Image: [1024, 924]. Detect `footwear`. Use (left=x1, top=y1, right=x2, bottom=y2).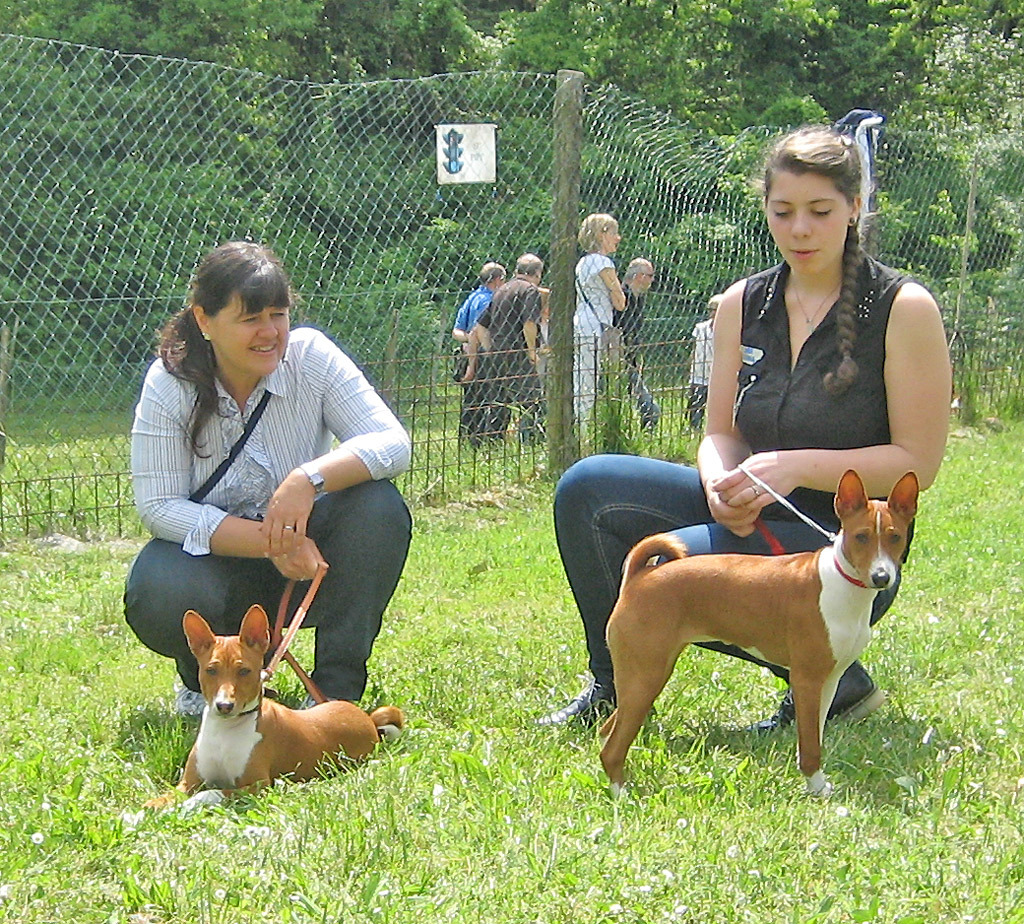
(left=765, top=657, right=877, bottom=740).
